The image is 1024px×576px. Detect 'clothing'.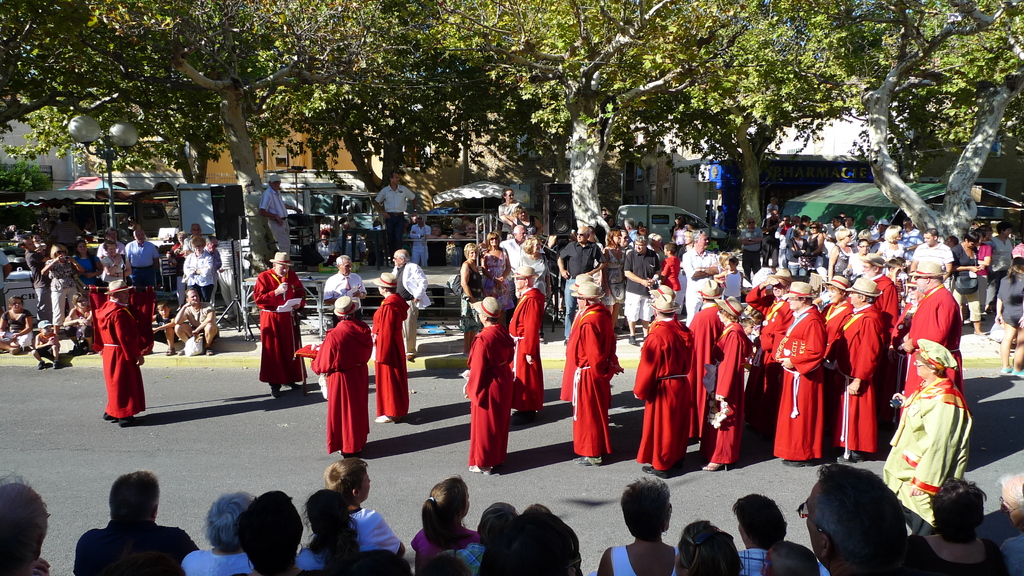
Detection: Rect(902, 280, 967, 422).
